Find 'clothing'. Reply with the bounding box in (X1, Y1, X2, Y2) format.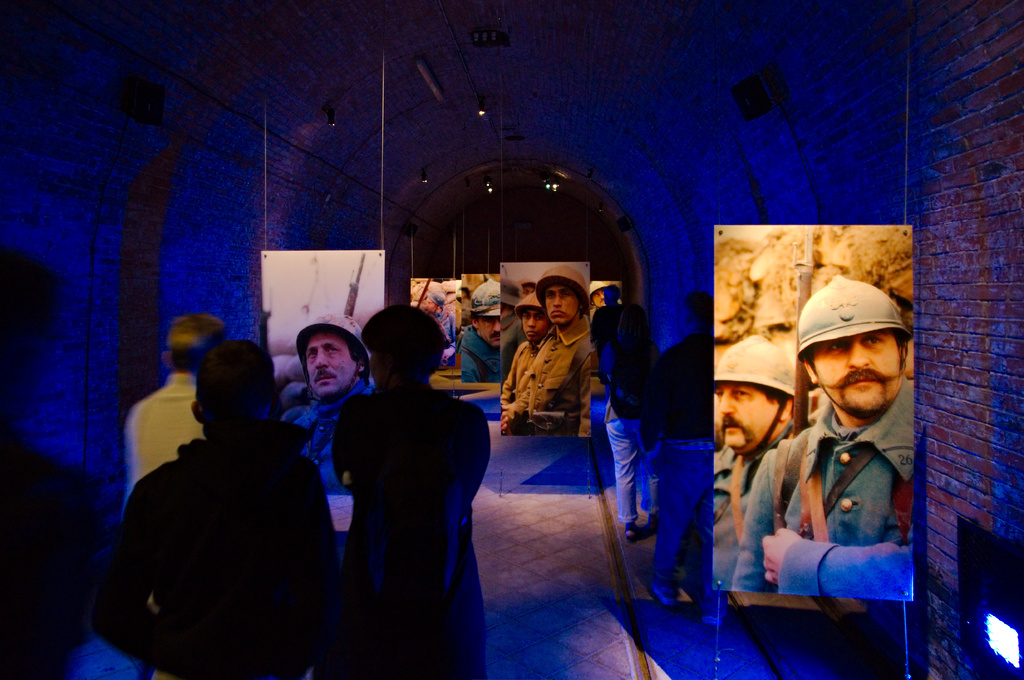
(731, 374, 915, 598).
